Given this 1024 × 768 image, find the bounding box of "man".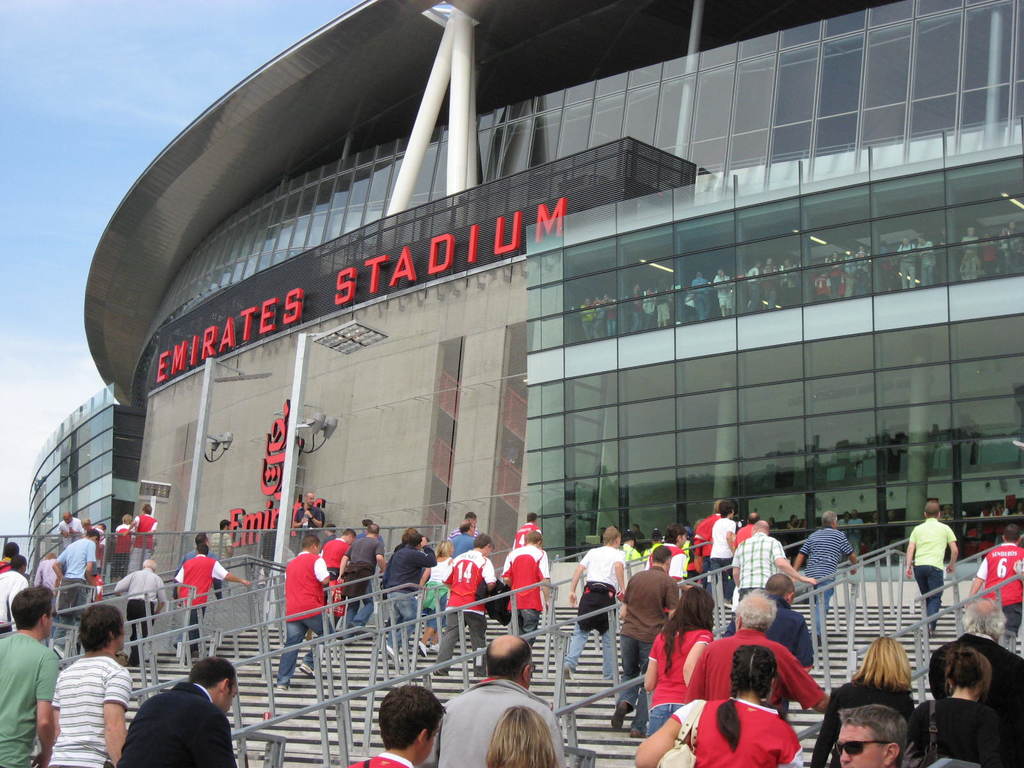
pyautogui.locateOnScreen(641, 526, 689, 582).
